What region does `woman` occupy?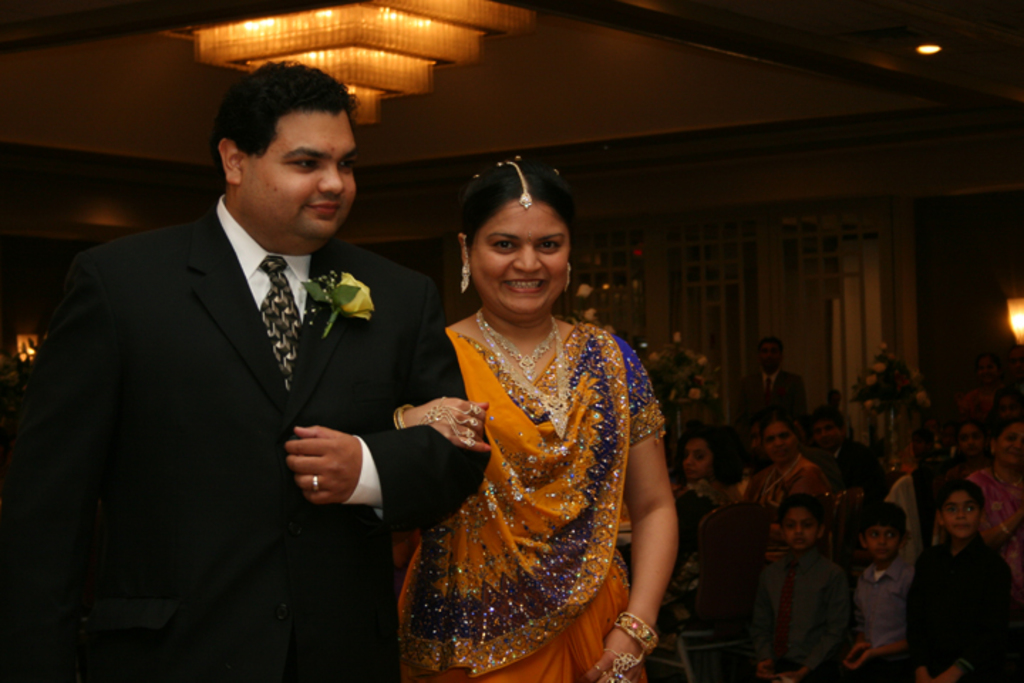
bbox=(967, 420, 1023, 589).
